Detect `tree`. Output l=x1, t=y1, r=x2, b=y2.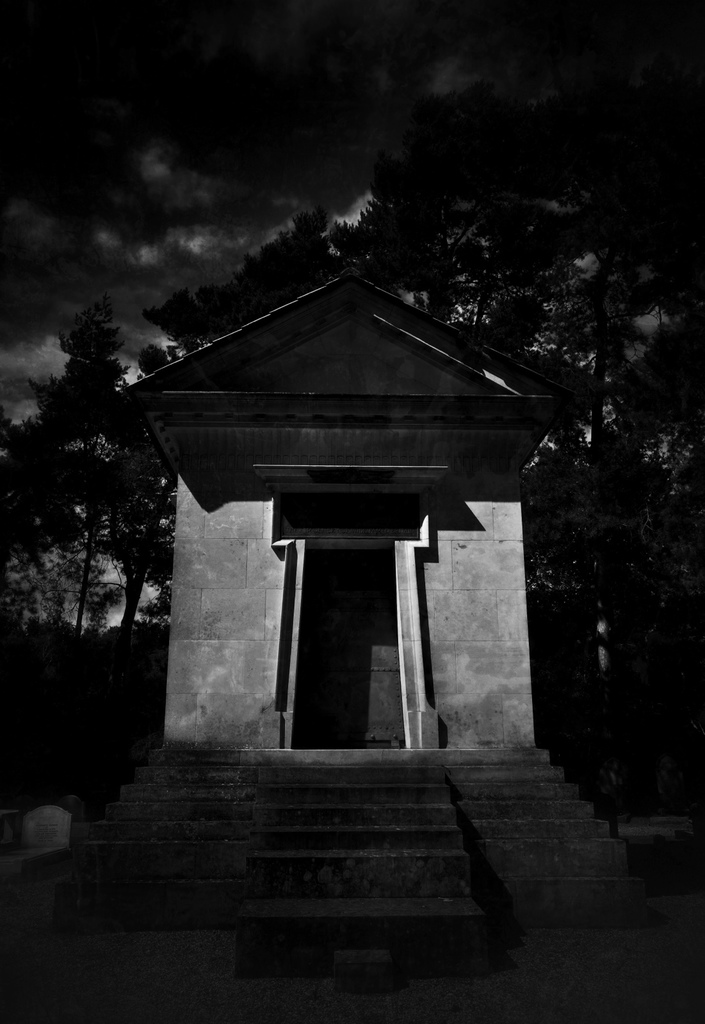
l=16, t=283, r=204, b=749.
